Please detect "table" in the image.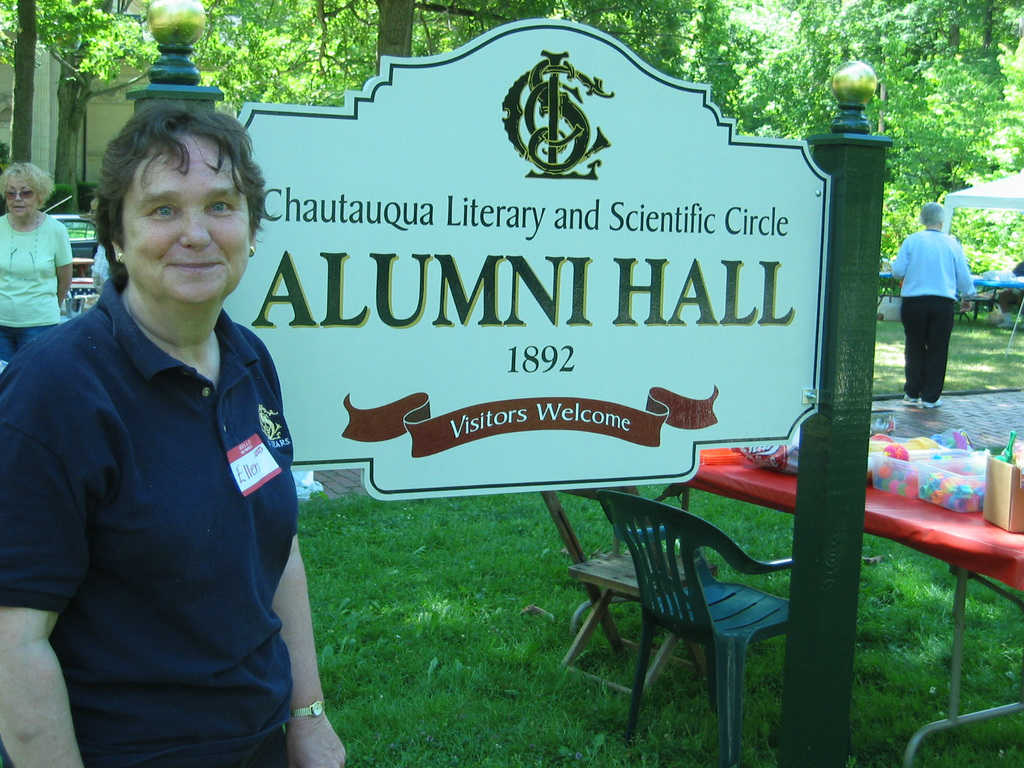
locate(68, 253, 86, 279).
